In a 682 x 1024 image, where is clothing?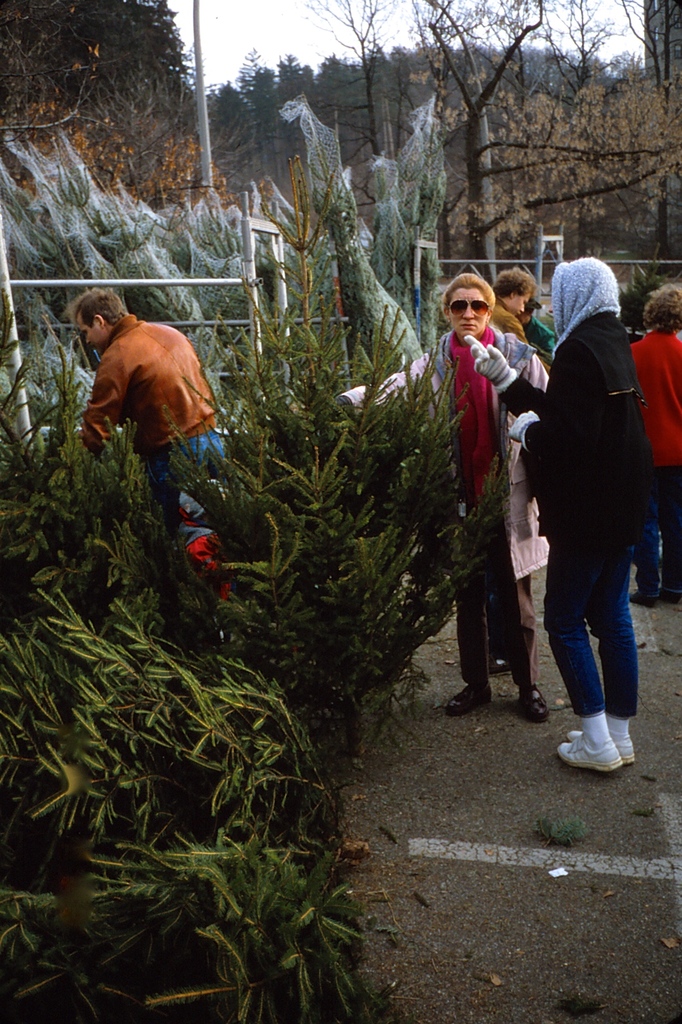
<bbox>67, 294, 224, 466</bbox>.
